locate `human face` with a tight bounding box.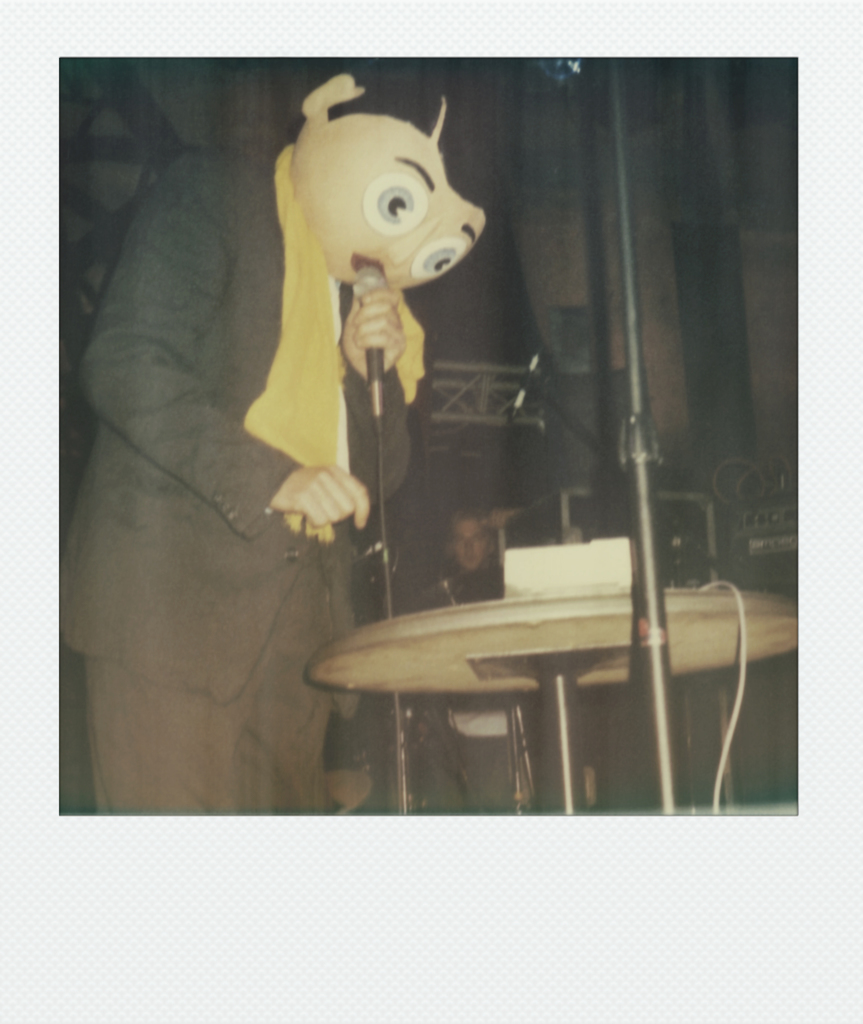
crop(286, 113, 486, 285).
